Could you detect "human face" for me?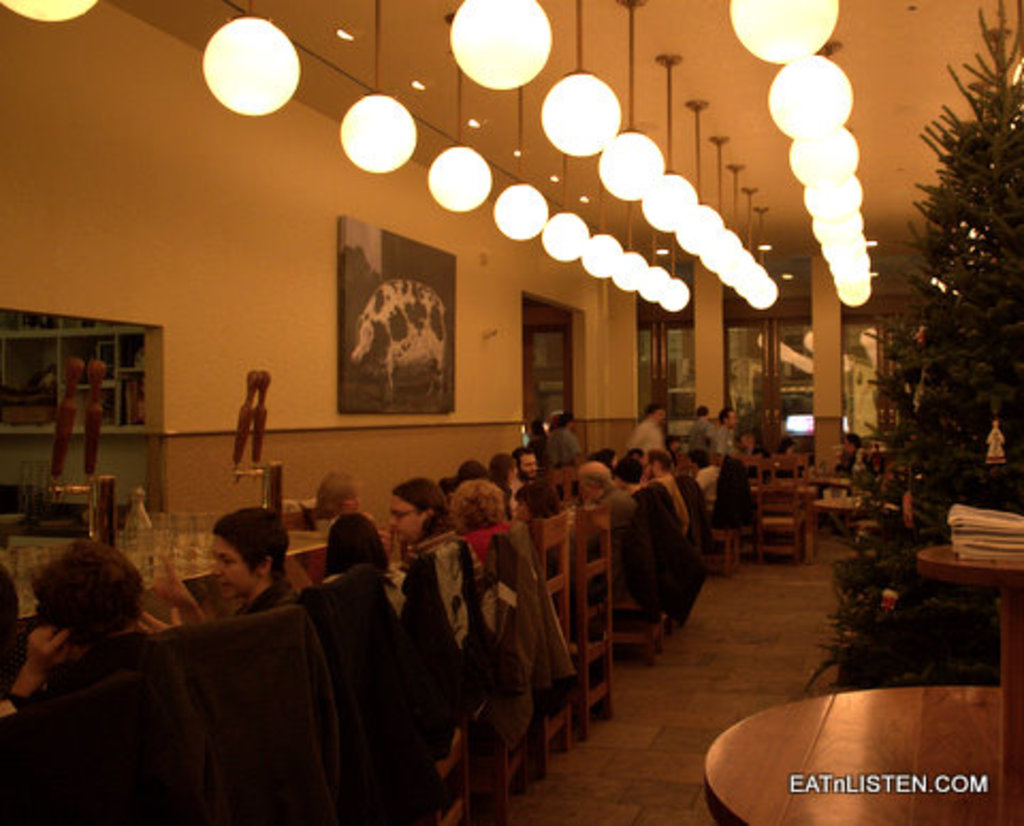
Detection result: Rect(384, 489, 420, 540).
